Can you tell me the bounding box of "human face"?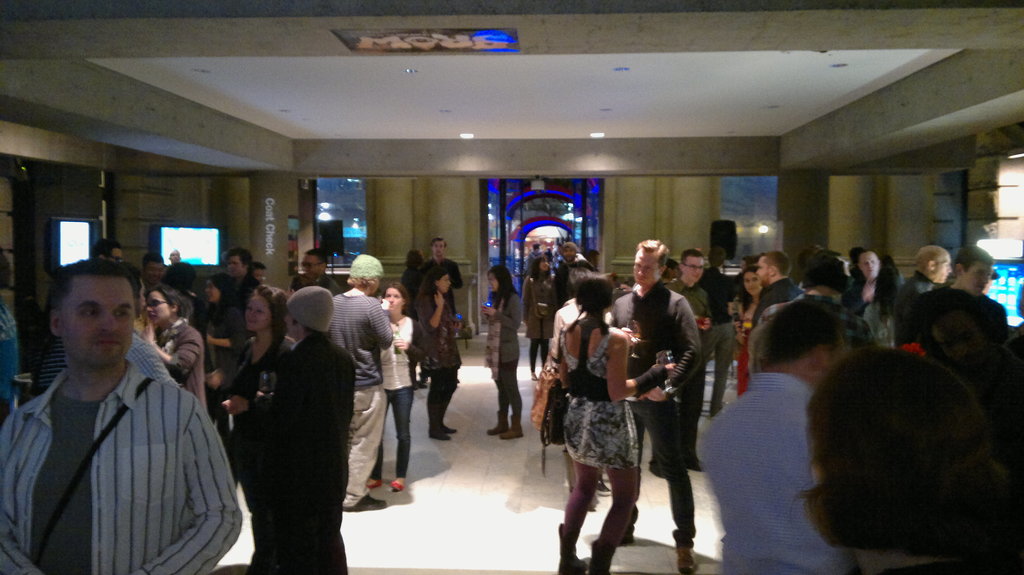
box=[243, 295, 271, 329].
